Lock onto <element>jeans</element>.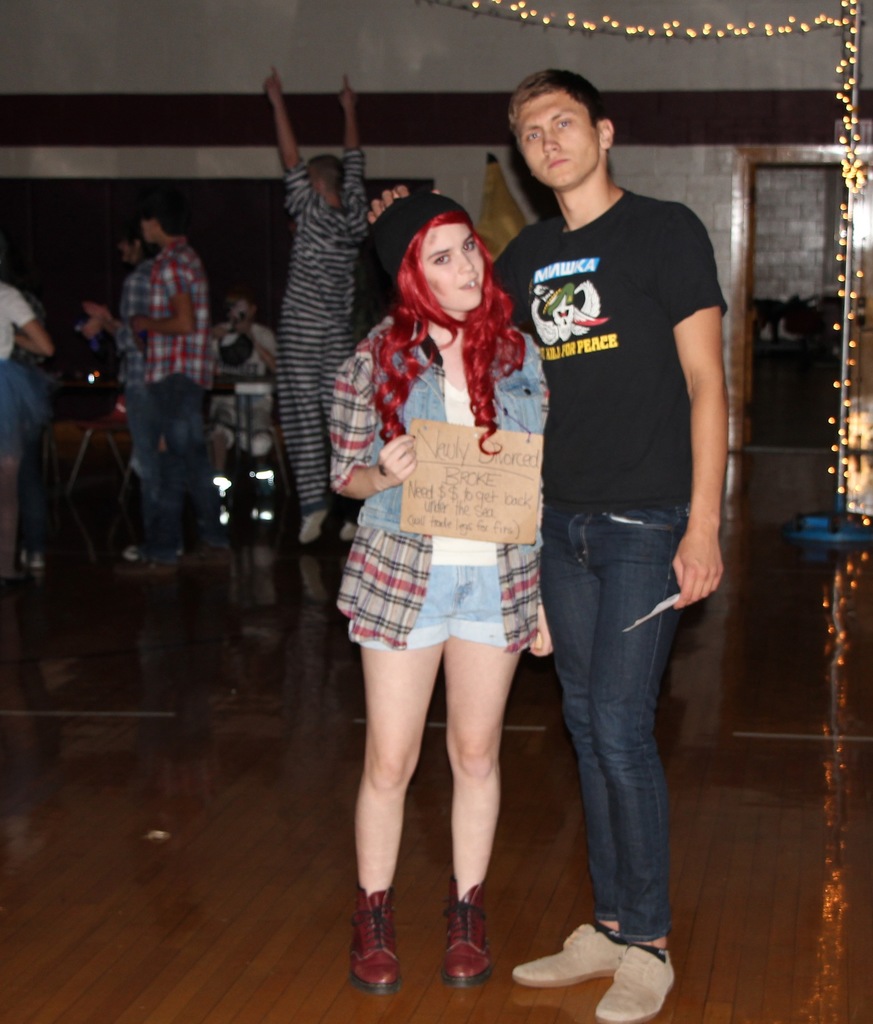
Locked: 129 372 201 542.
